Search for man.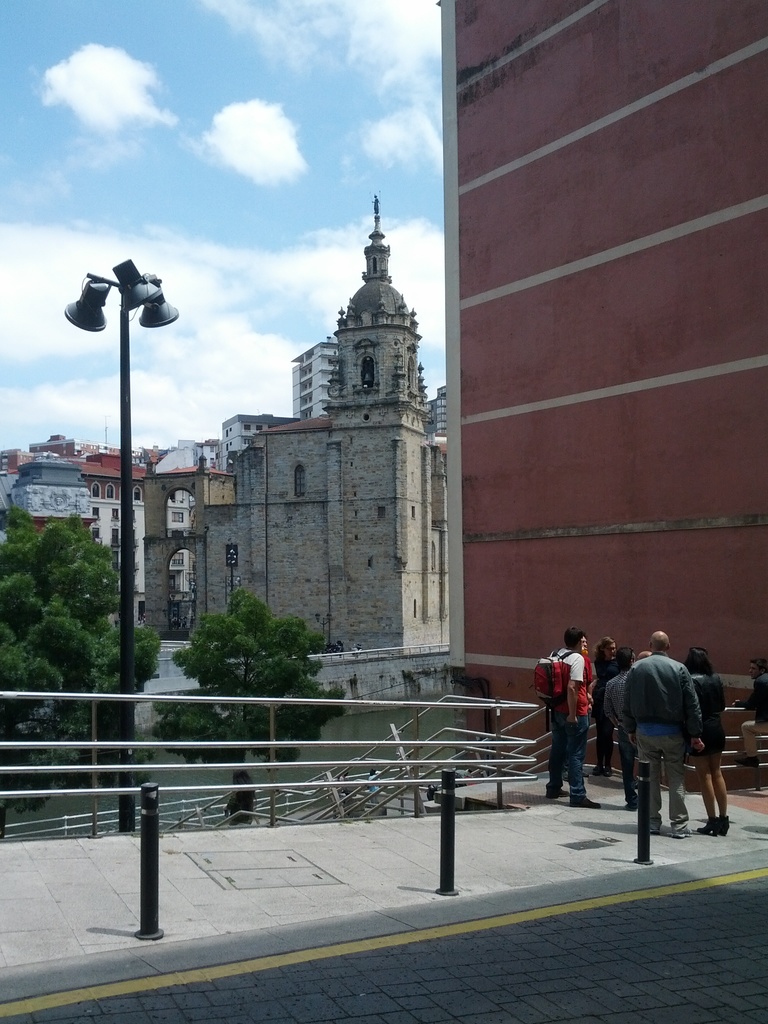
Found at Rect(728, 659, 767, 776).
